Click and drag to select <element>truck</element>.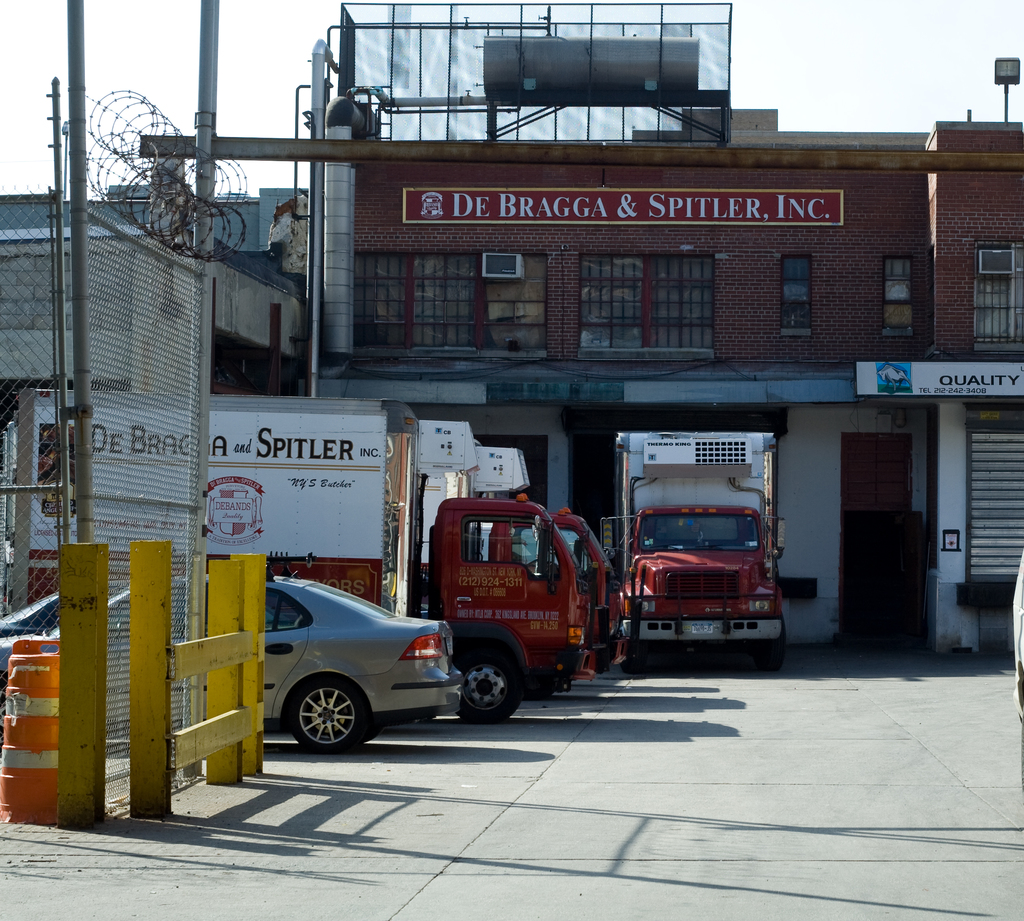
Selection: <bbox>4, 391, 586, 725</bbox>.
